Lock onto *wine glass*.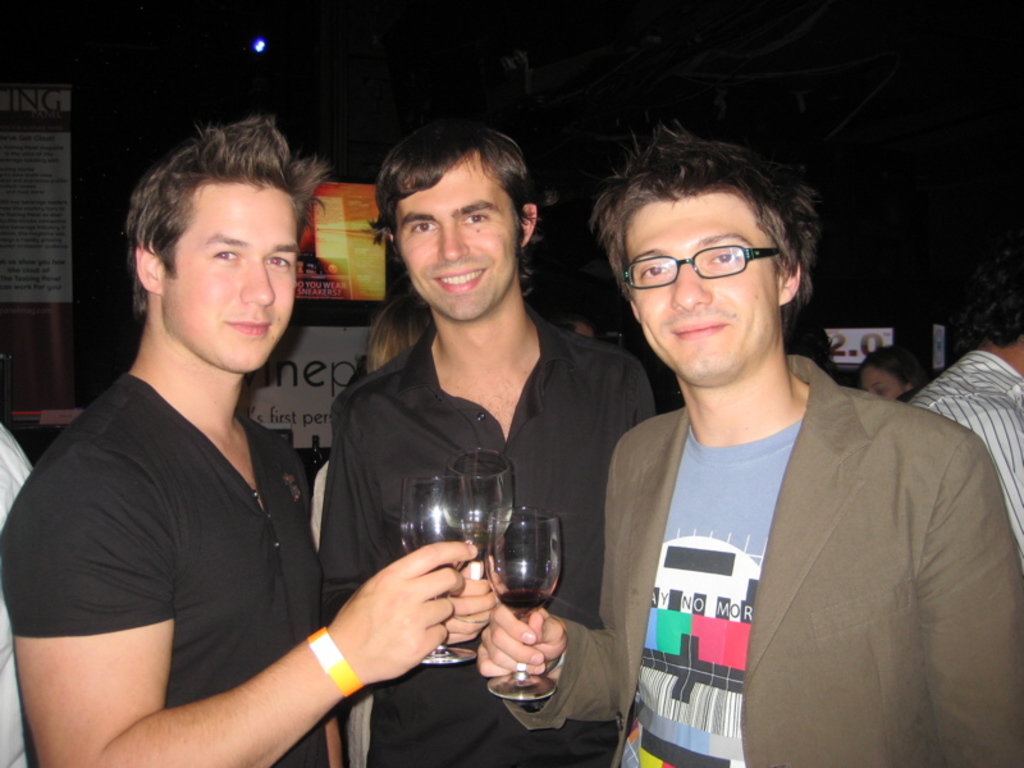
Locked: l=485, t=502, r=563, b=699.
